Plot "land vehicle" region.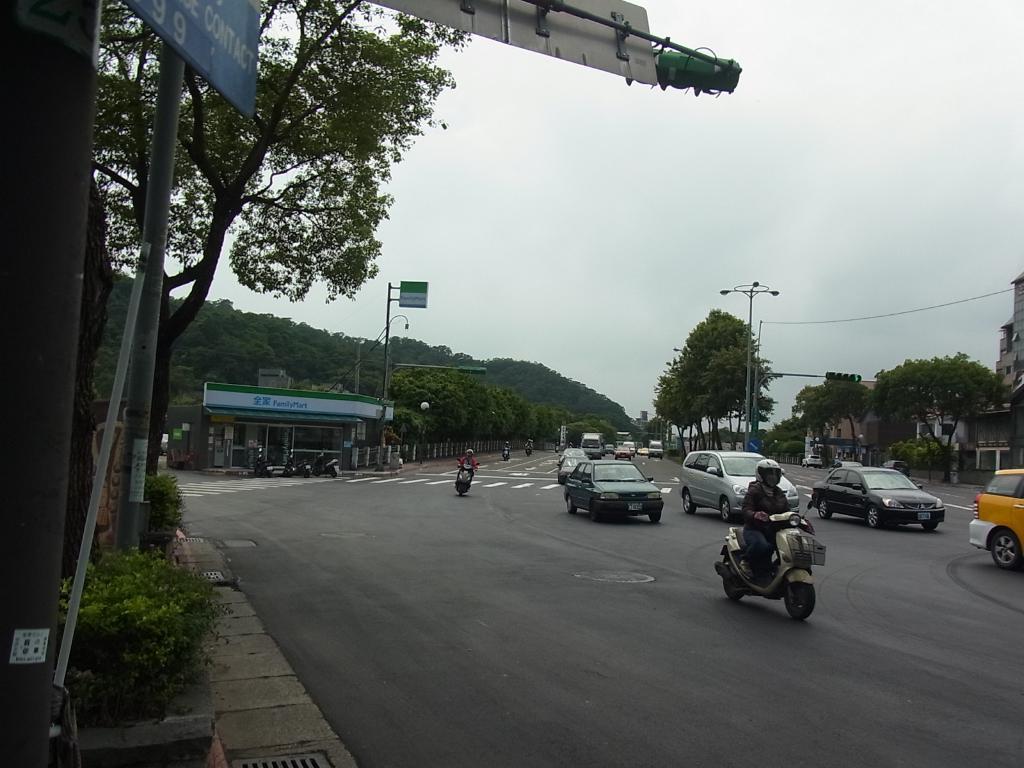
Plotted at Rect(640, 445, 648, 455).
